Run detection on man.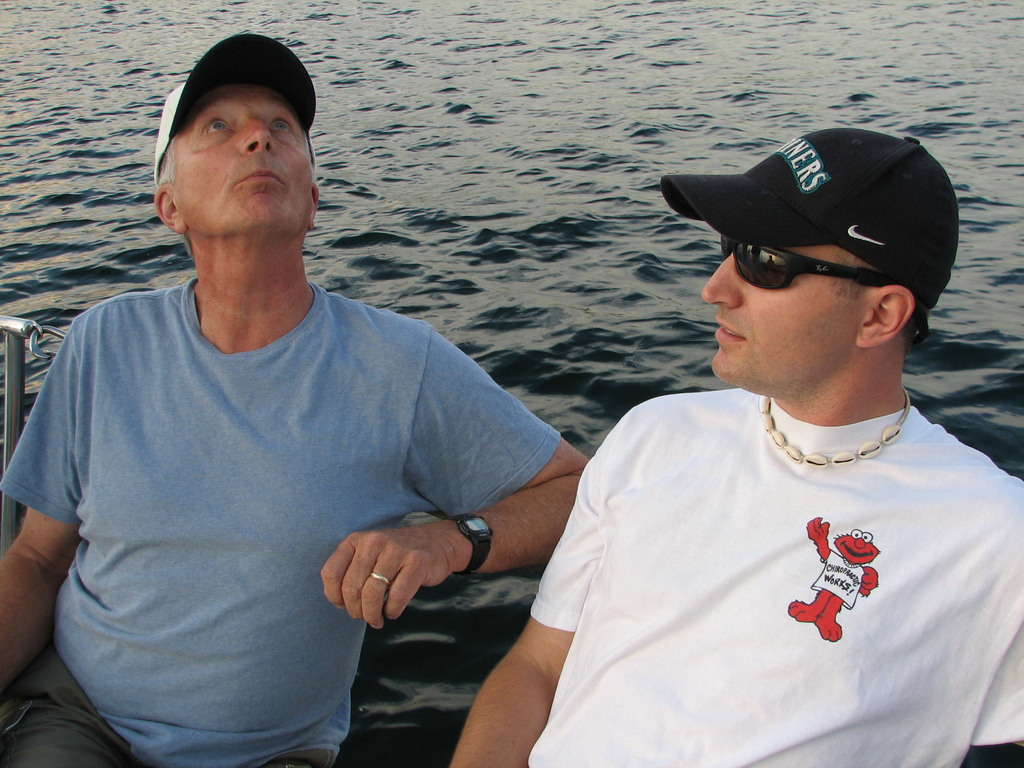
Result: region(450, 126, 1023, 767).
